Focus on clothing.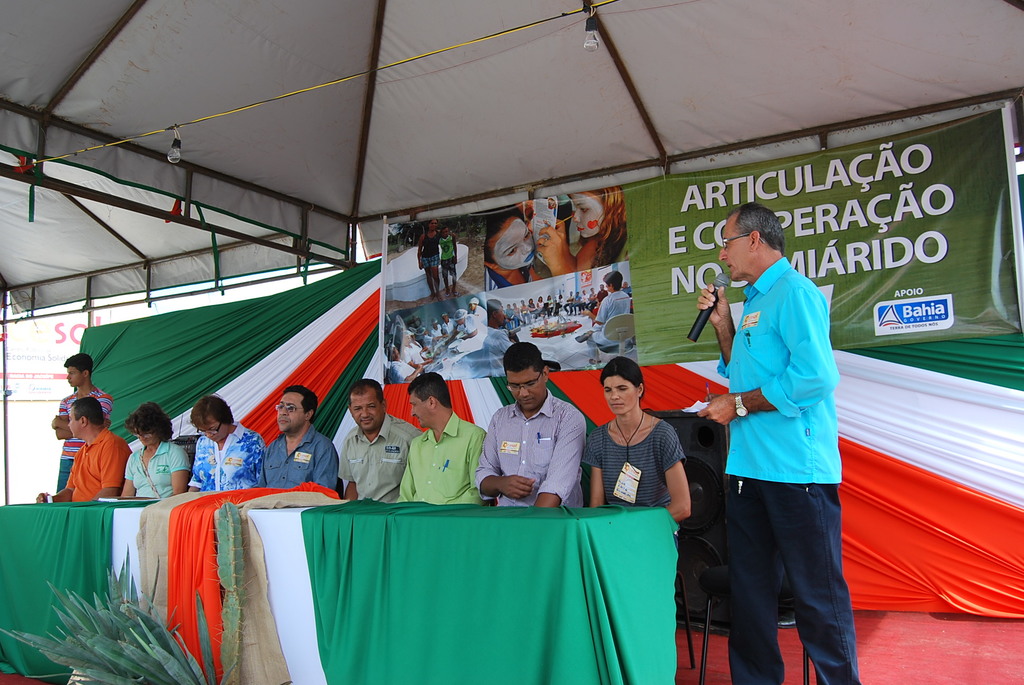
Focused at bbox(484, 391, 582, 525).
